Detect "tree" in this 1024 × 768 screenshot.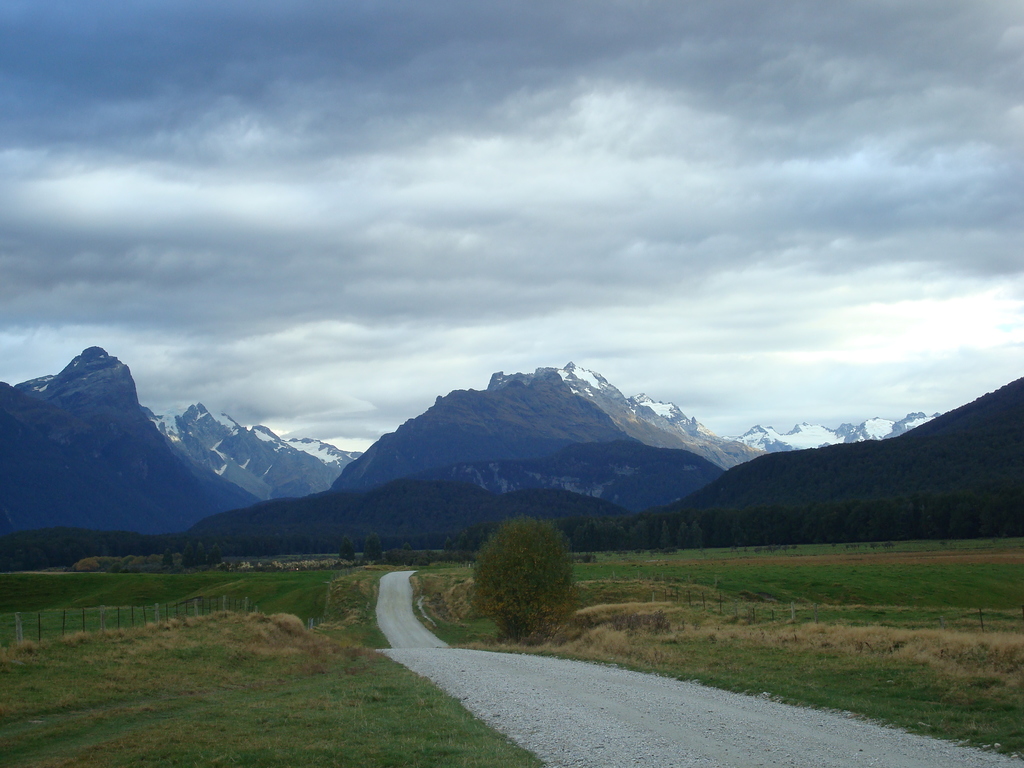
Detection: <region>380, 538, 431, 566</region>.
